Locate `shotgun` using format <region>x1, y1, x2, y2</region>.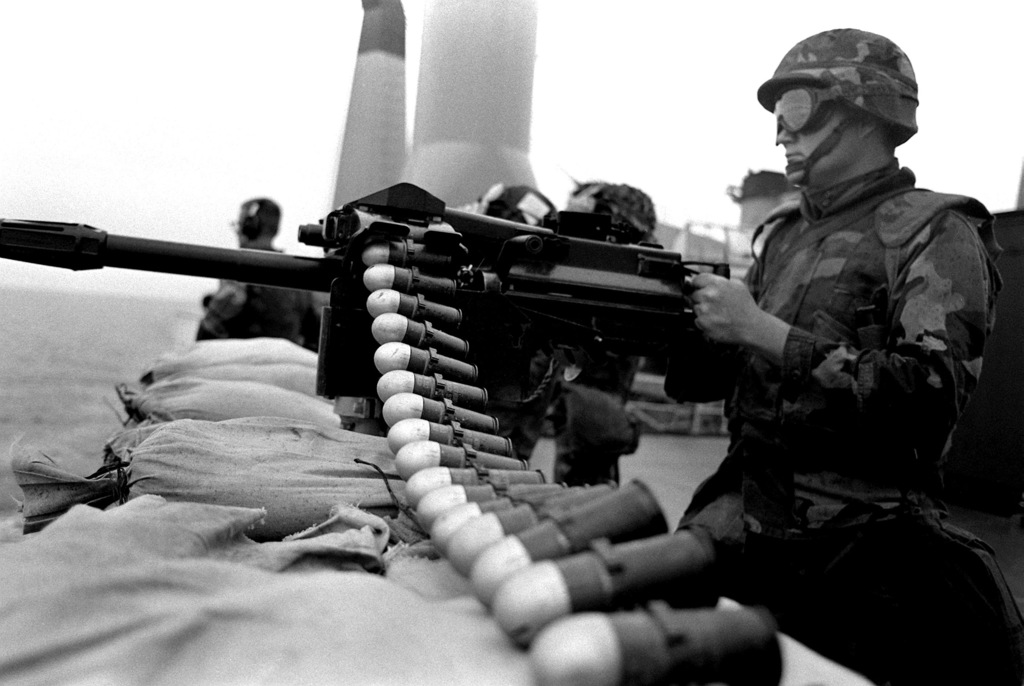
<region>0, 180, 762, 436</region>.
